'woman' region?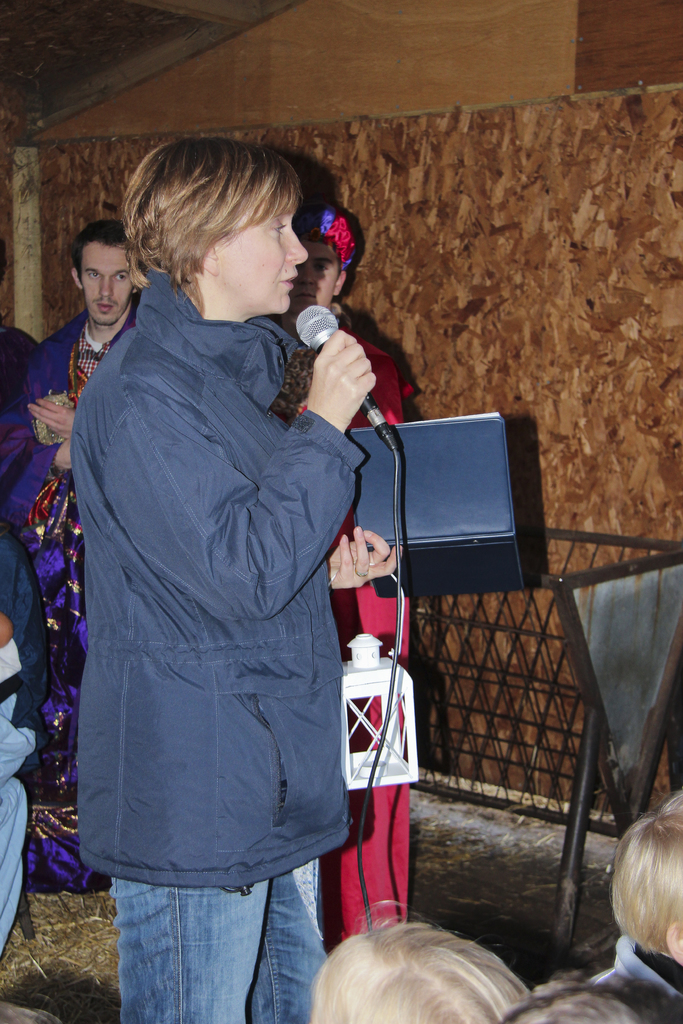
<bbox>51, 131, 418, 1023</bbox>
